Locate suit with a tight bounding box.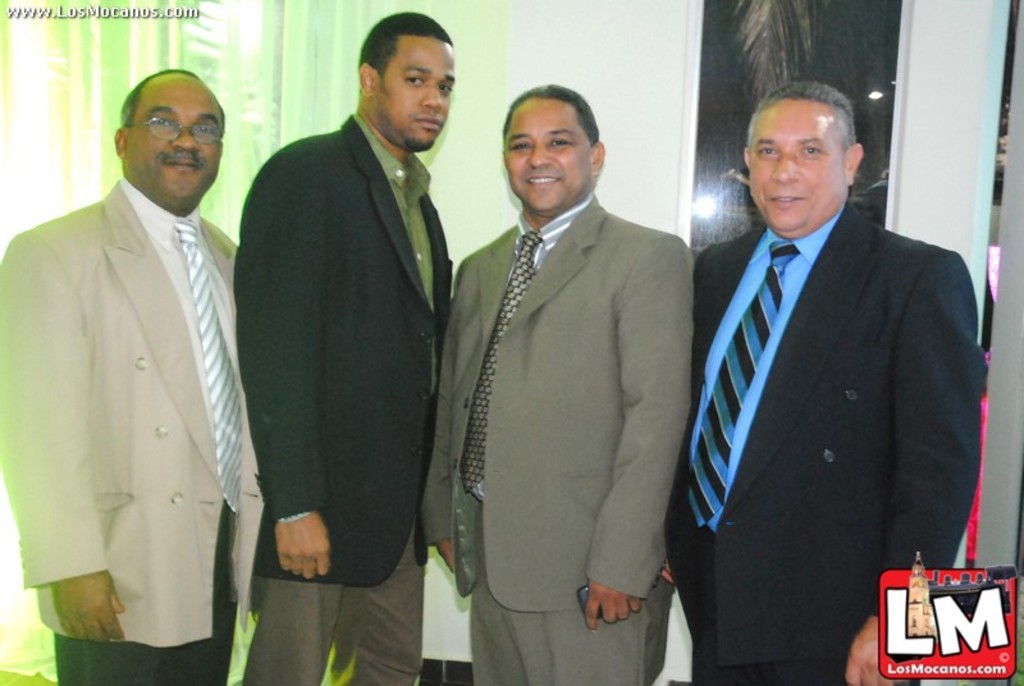
[0, 175, 252, 685].
